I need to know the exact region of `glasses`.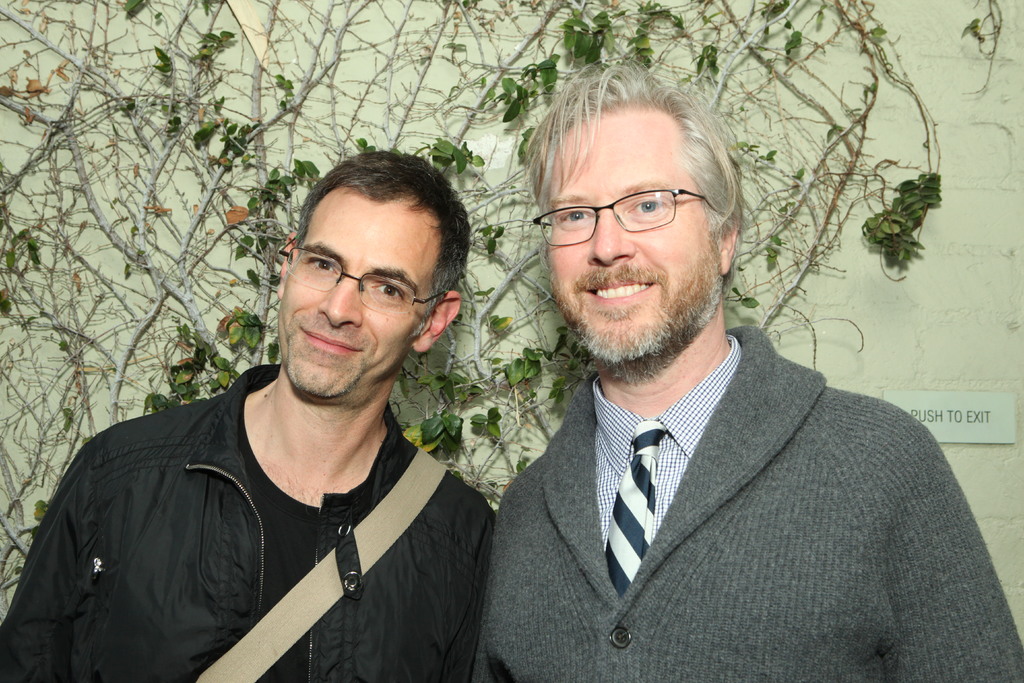
Region: 531:186:708:245.
